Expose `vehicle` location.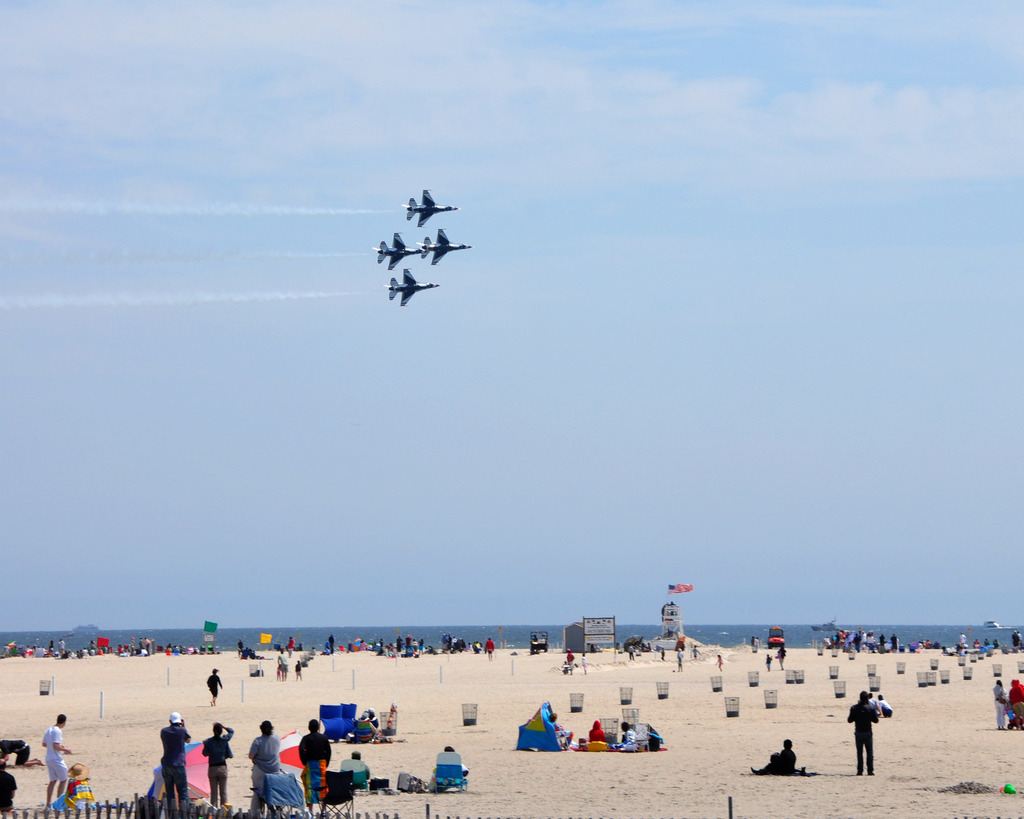
Exposed at bbox(376, 234, 422, 273).
